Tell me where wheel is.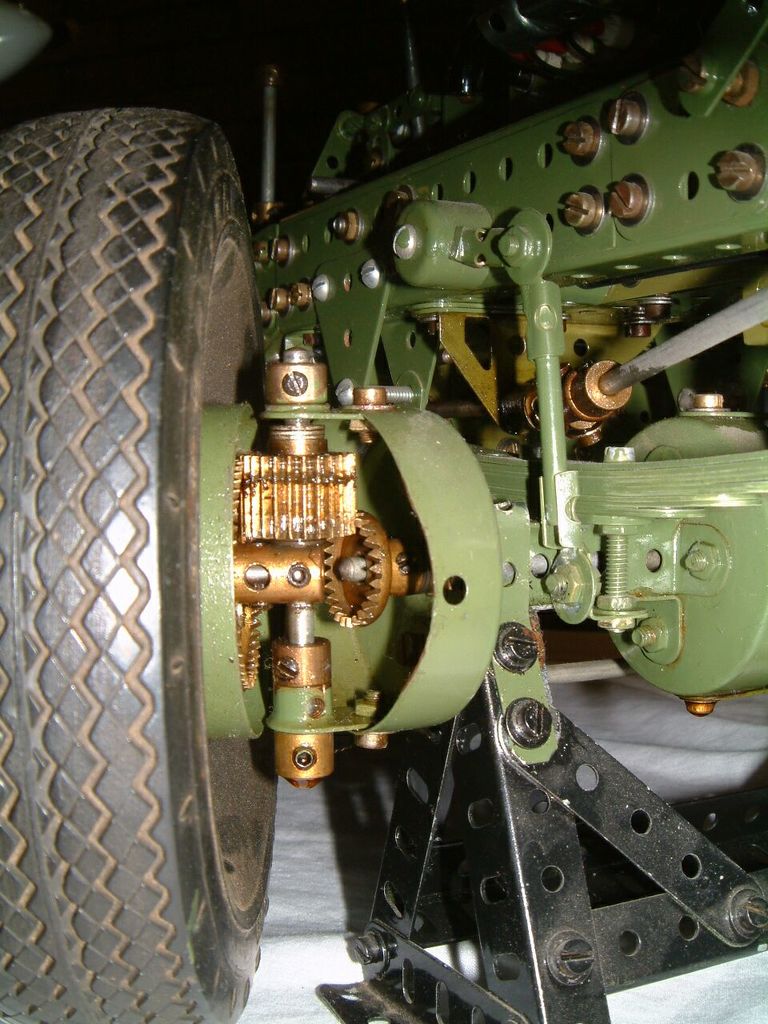
wheel is at <box>27,95,241,997</box>.
